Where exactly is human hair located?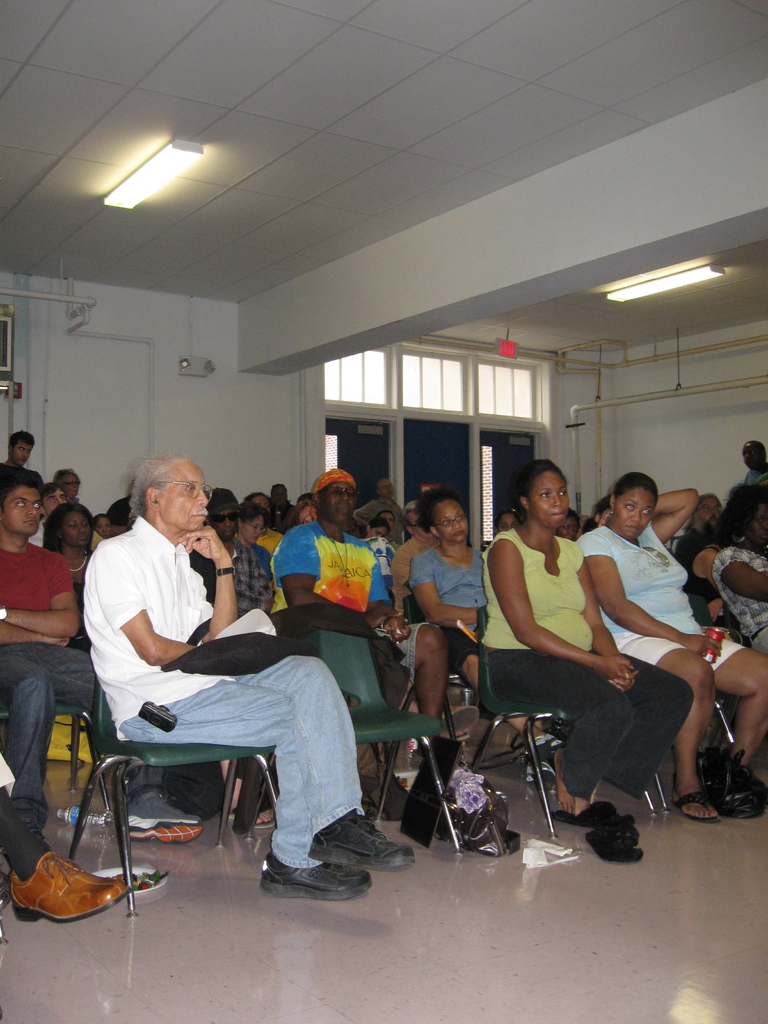
Its bounding box is crop(128, 457, 186, 525).
